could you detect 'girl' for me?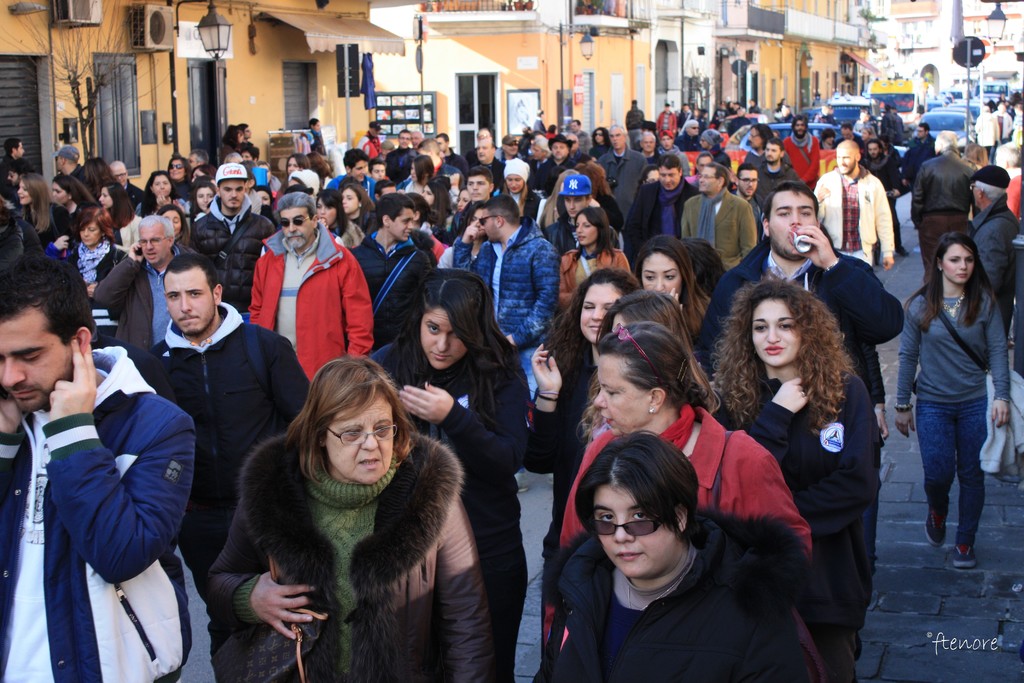
Detection result: 543, 431, 826, 682.
